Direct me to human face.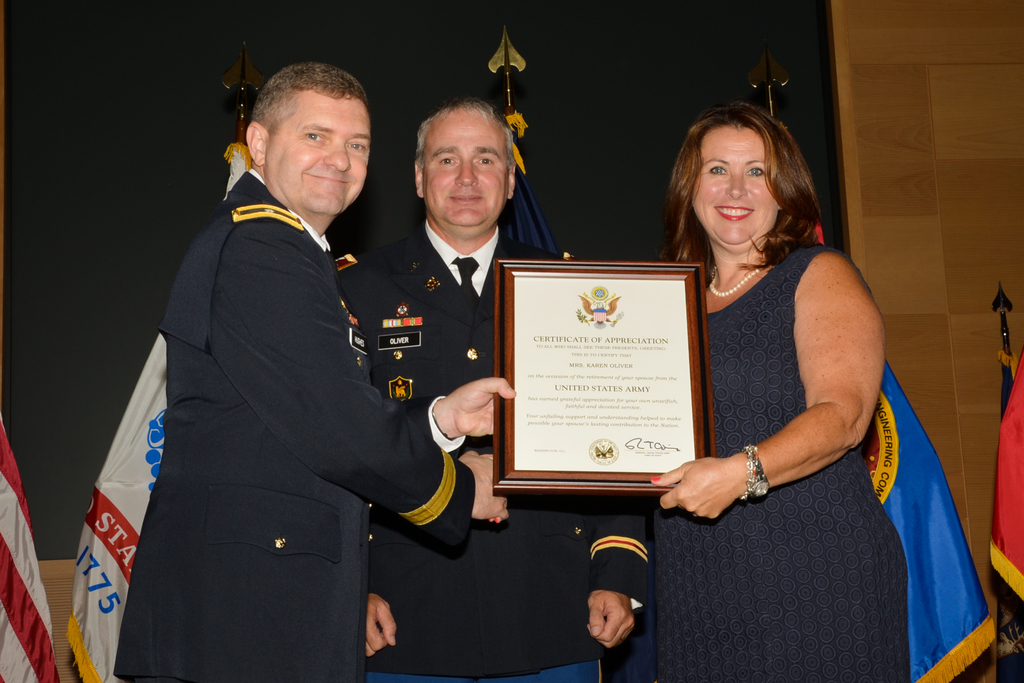
Direction: [left=269, top=93, right=374, bottom=213].
